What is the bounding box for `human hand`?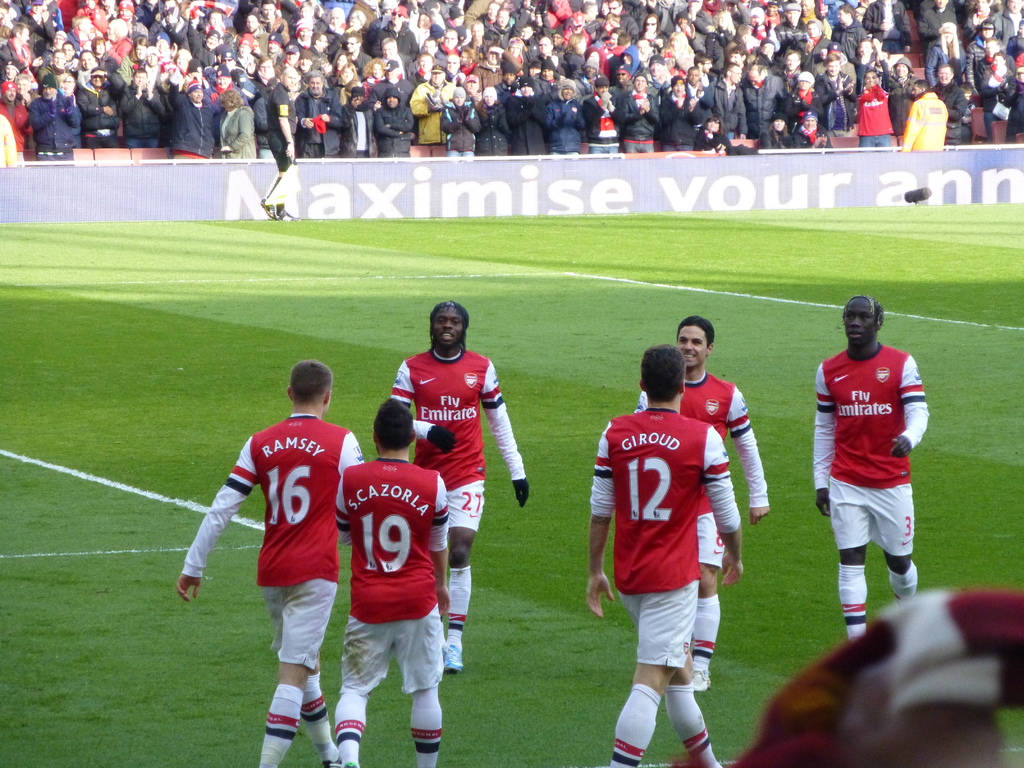
locate(291, 90, 300, 99).
